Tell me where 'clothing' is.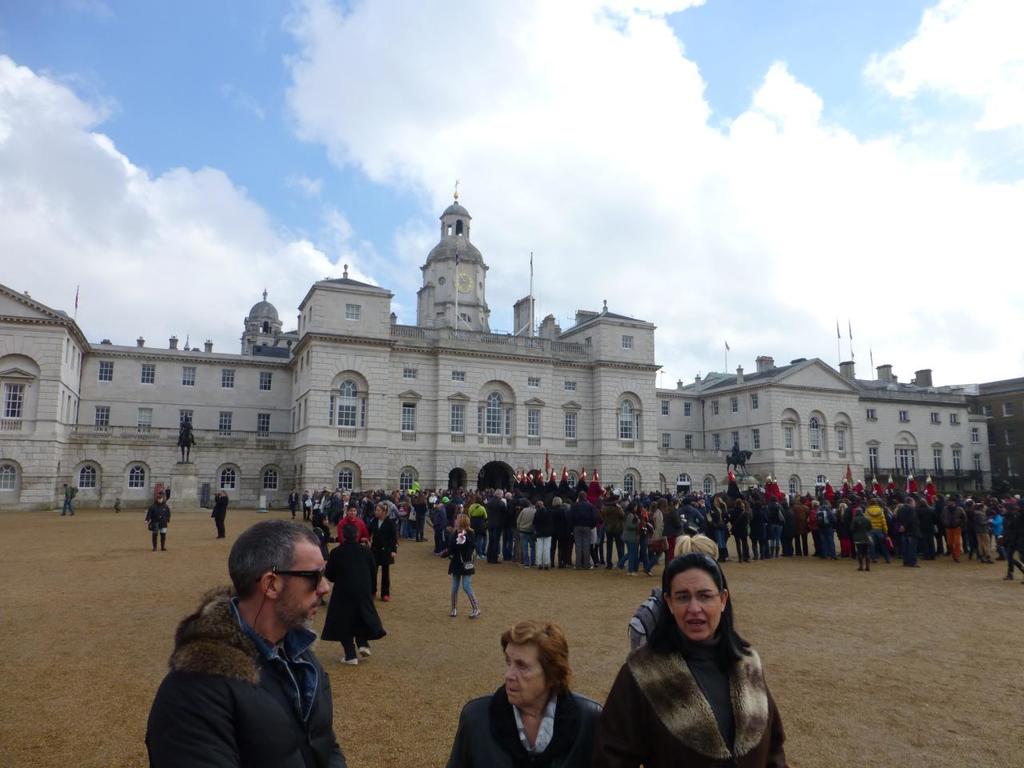
'clothing' is at [145,504,172,542].
